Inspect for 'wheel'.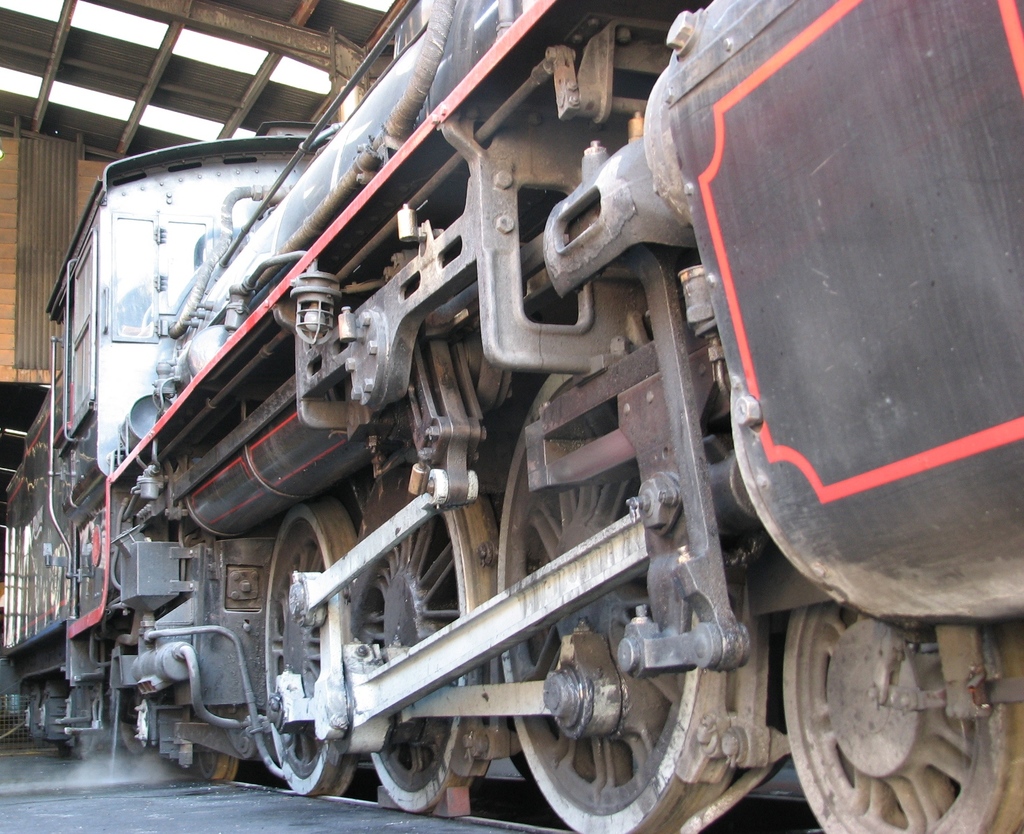
Inspection: bbox=(501, 372, 767, 833).
